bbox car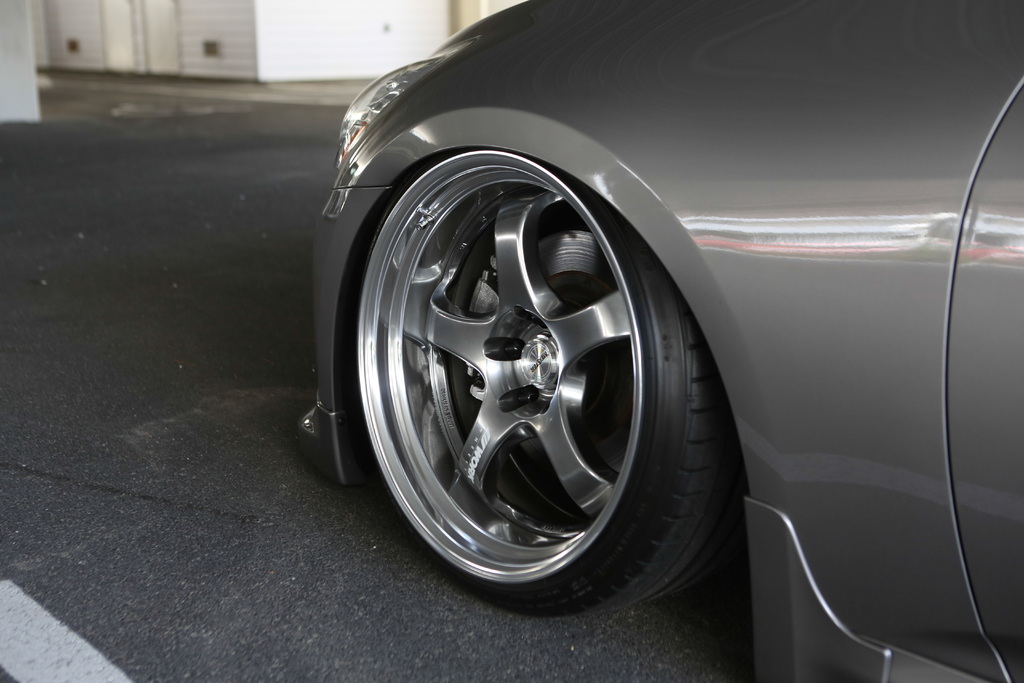
bbox=(298, 0, 1023, 682)
